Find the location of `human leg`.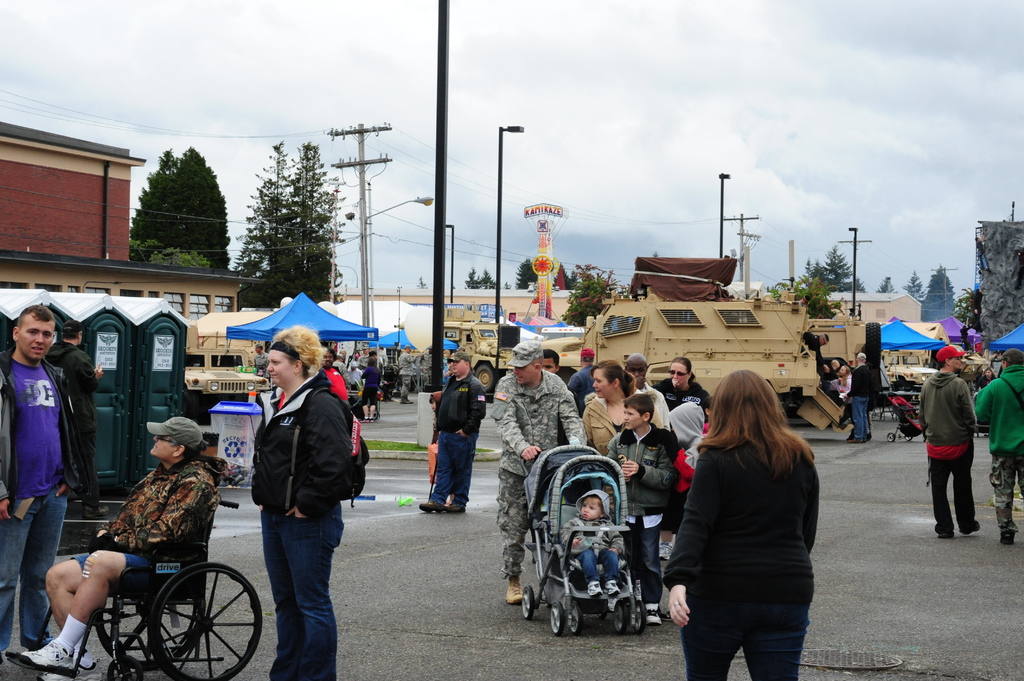
Location: [left=741, top=620, right=806, bottom=680].
